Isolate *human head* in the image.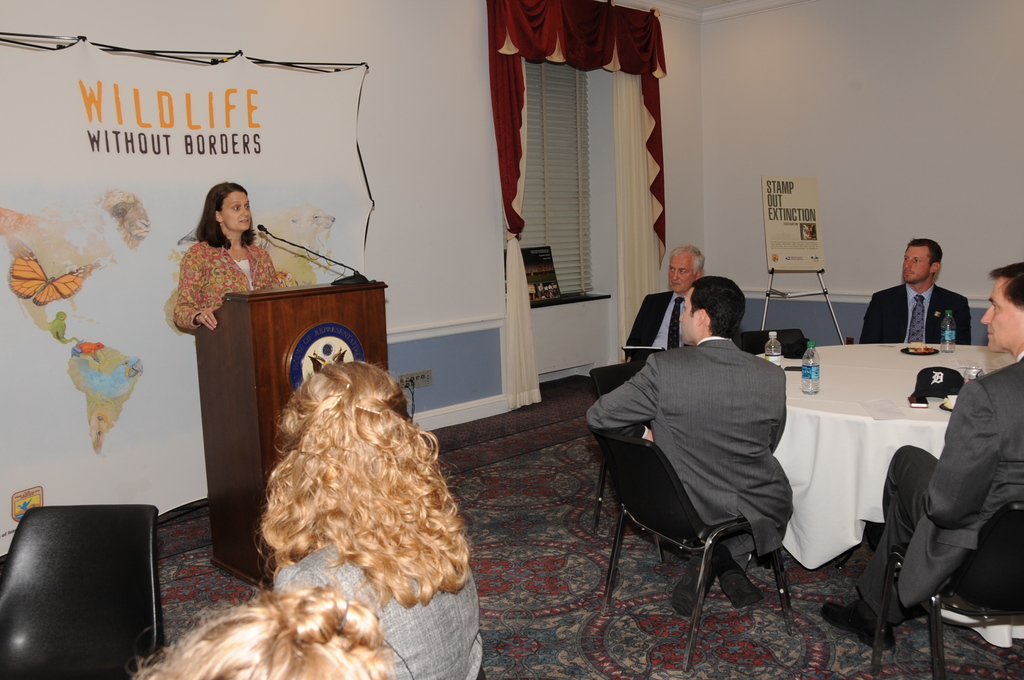
Isolated region: rect(278, 360, 414, 480).
